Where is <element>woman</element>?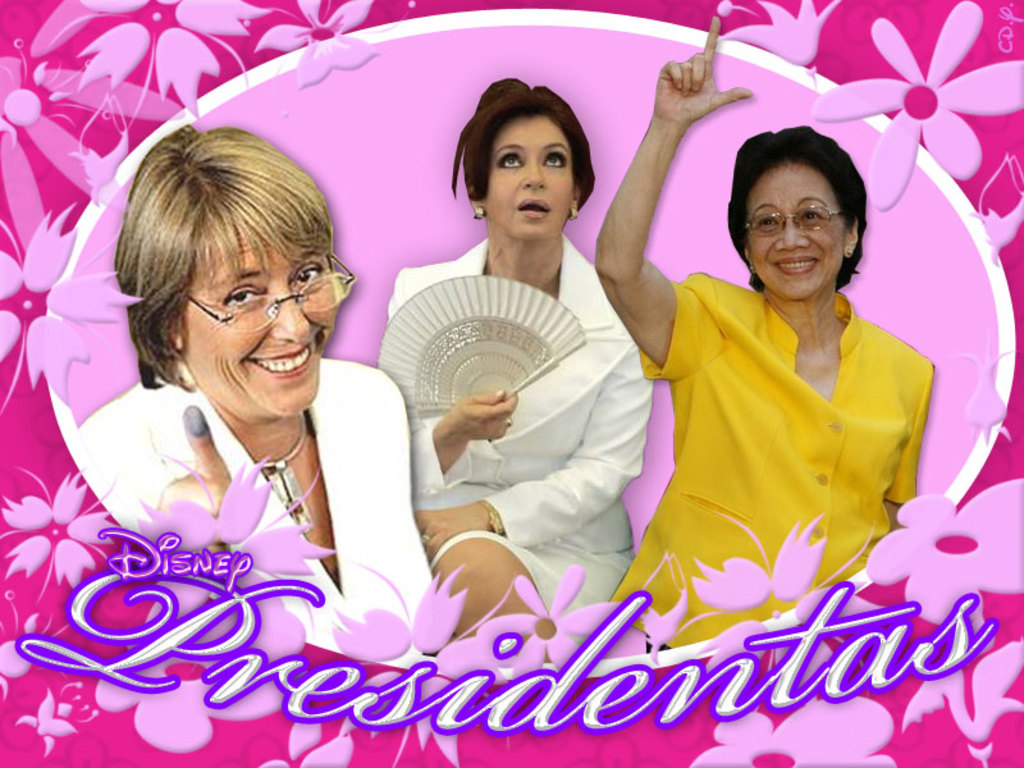
l=602, t=109, r=948, b=659.
